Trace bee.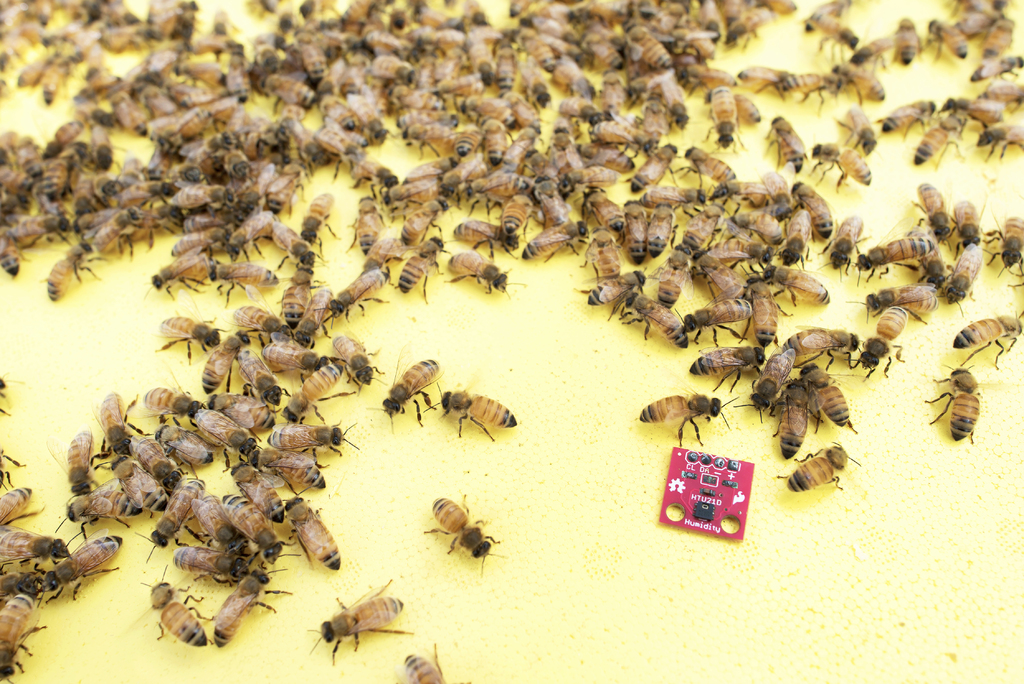
Traced to 771 375 824 459.
